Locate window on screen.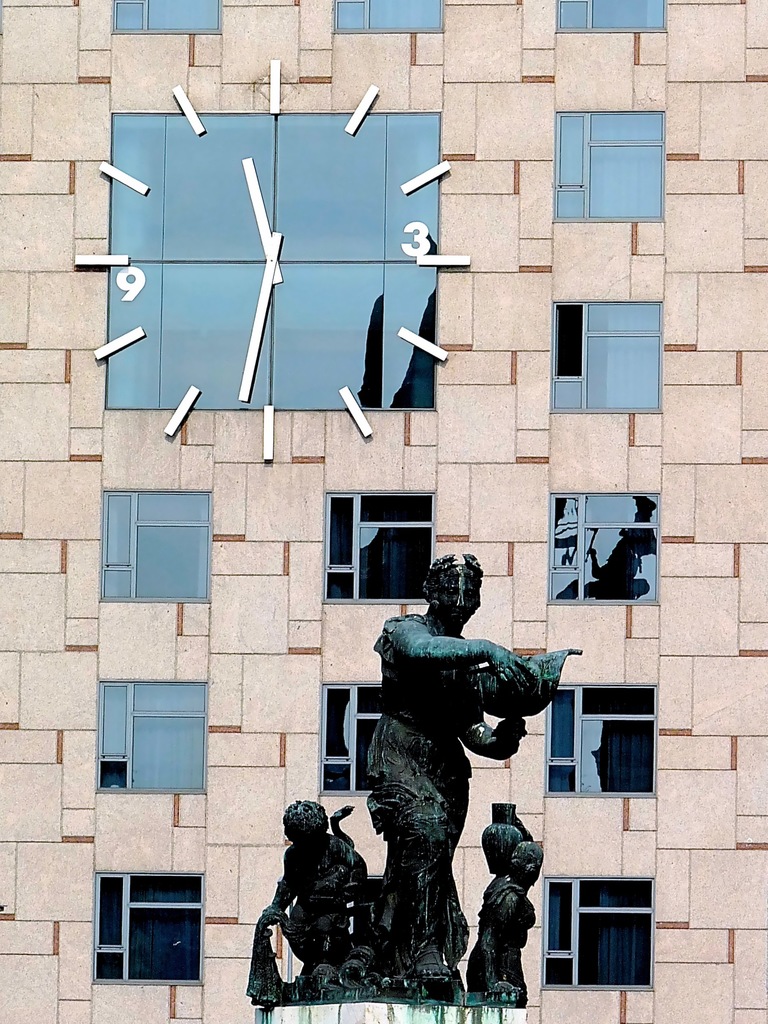
On screen at <bbox>98, 481, 212, 602</bbox>.
